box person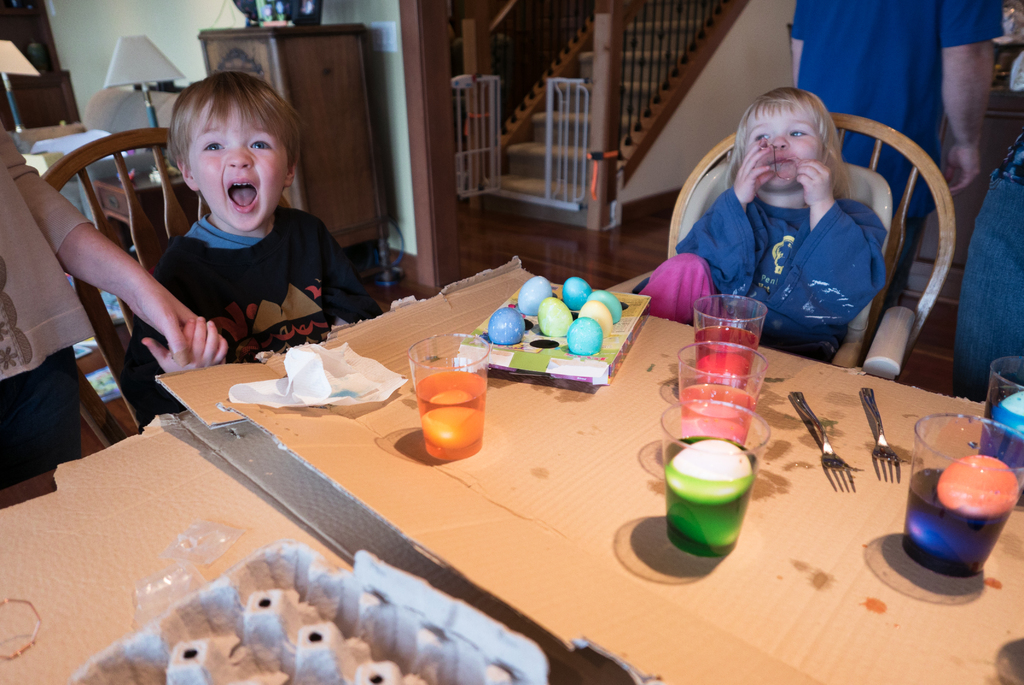
bbox=(0, 120, 227, 493)
